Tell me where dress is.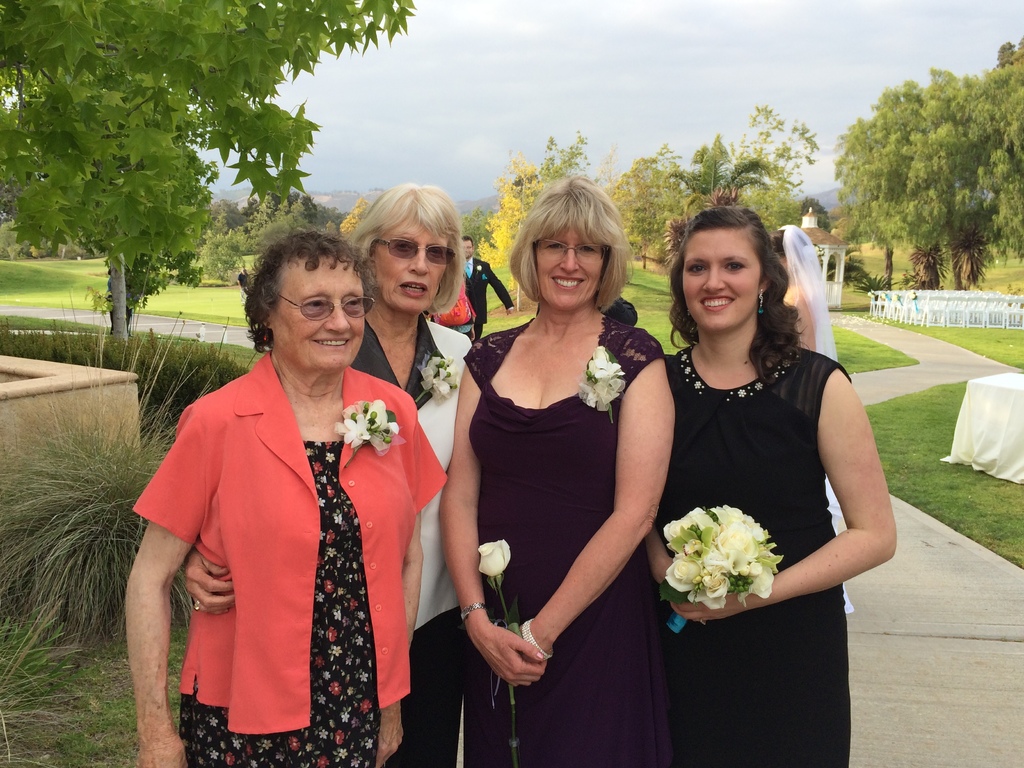
dress is at [left=664, top=343, right=850, bottom=767].
